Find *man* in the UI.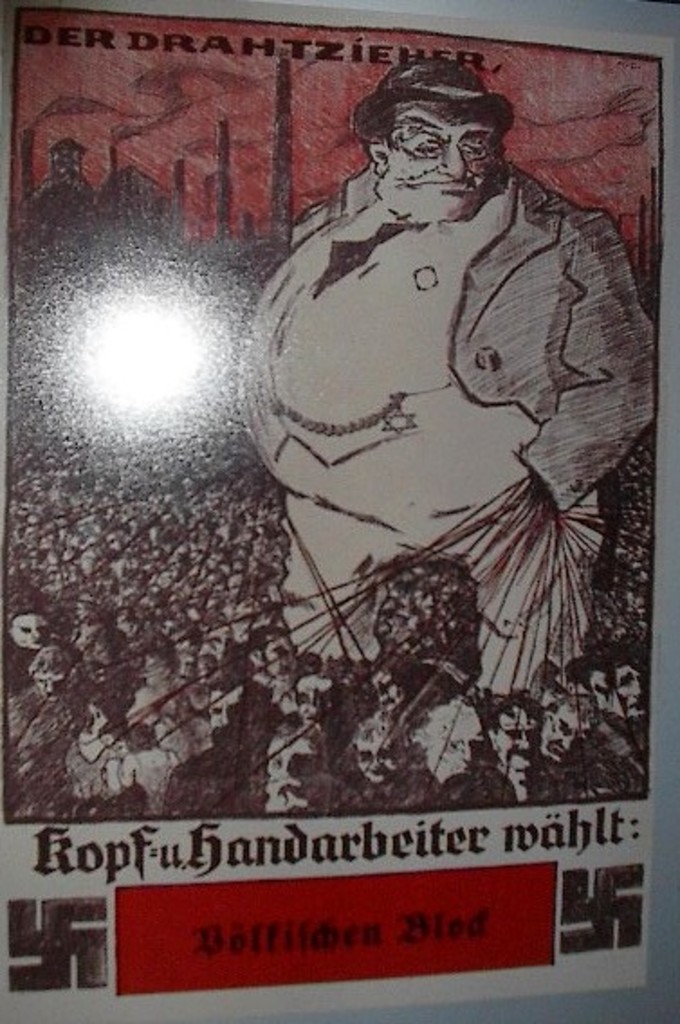
UI element at [left=254, top=52, right=619, bottom=620].
